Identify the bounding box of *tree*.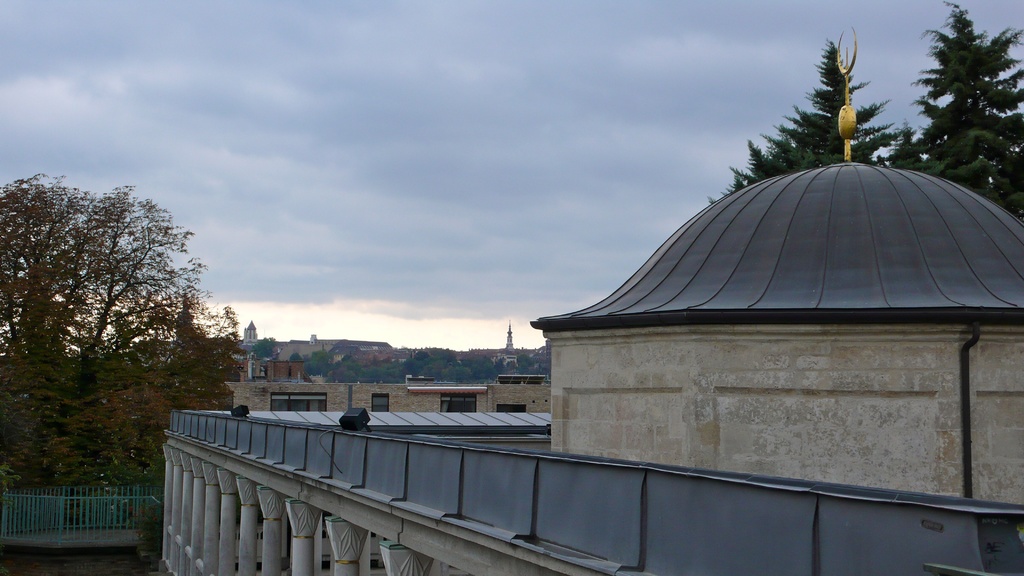
<region>0, 173, 247, 482</region>.
